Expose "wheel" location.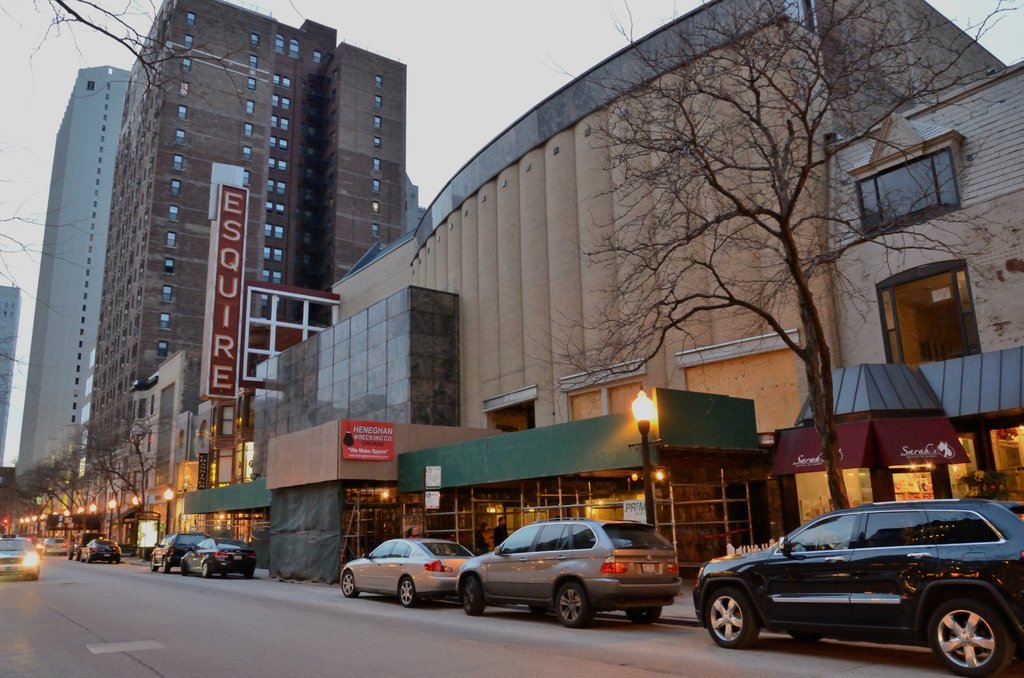
Exposed at x1=399, y1=574, x2=419, y2=608.
